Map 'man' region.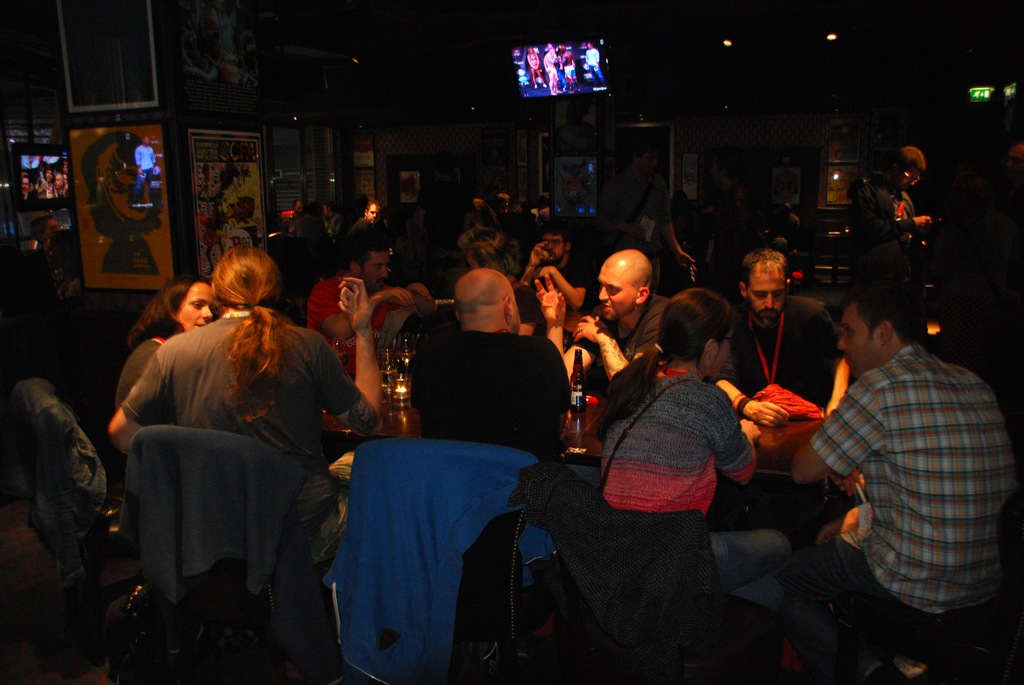
Mapped to <box>407,266,575,460</box>.
